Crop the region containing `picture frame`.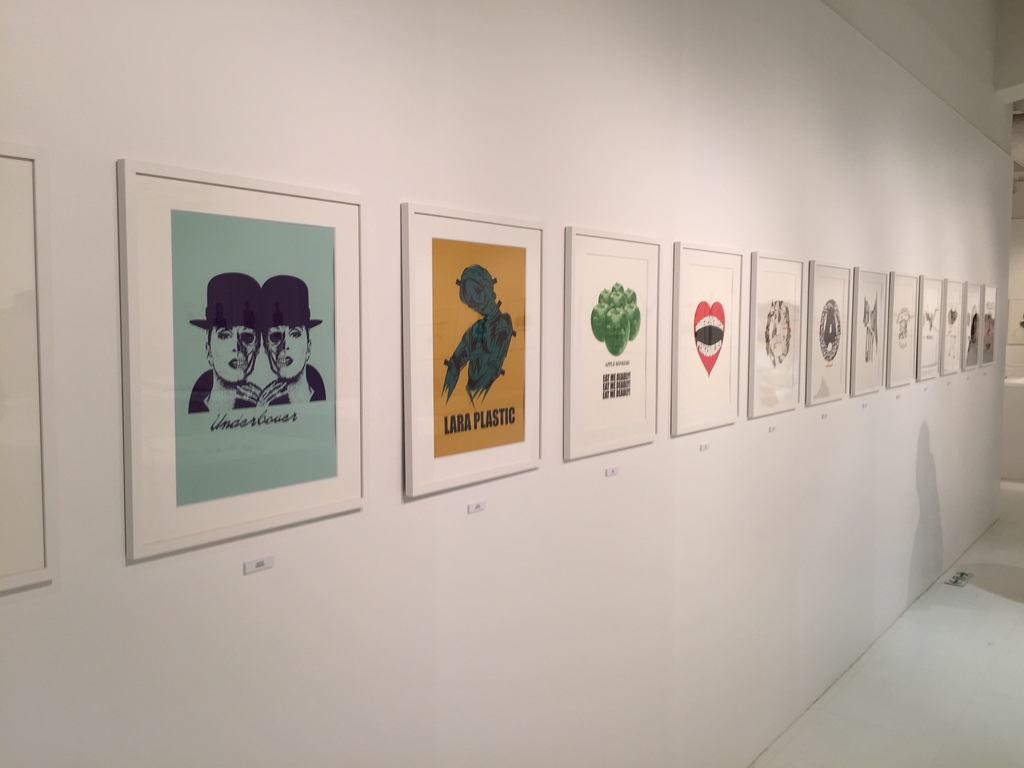
Crop region: <region>1006, 295, 1023, 344</region>.
